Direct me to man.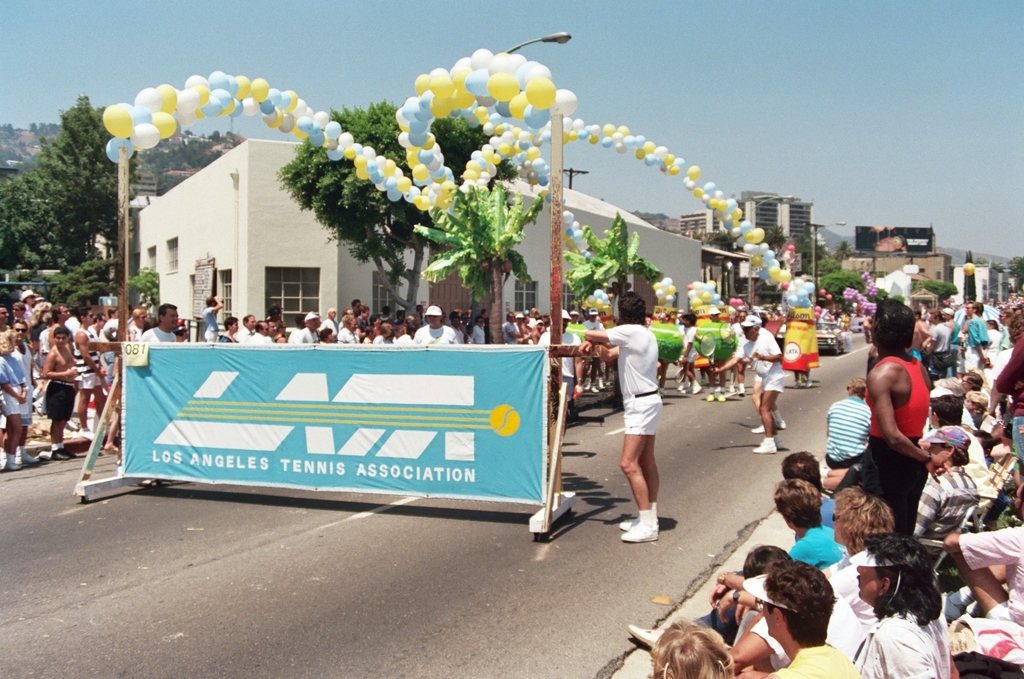
Direction: bbox=[505, 308, 531, 341].
